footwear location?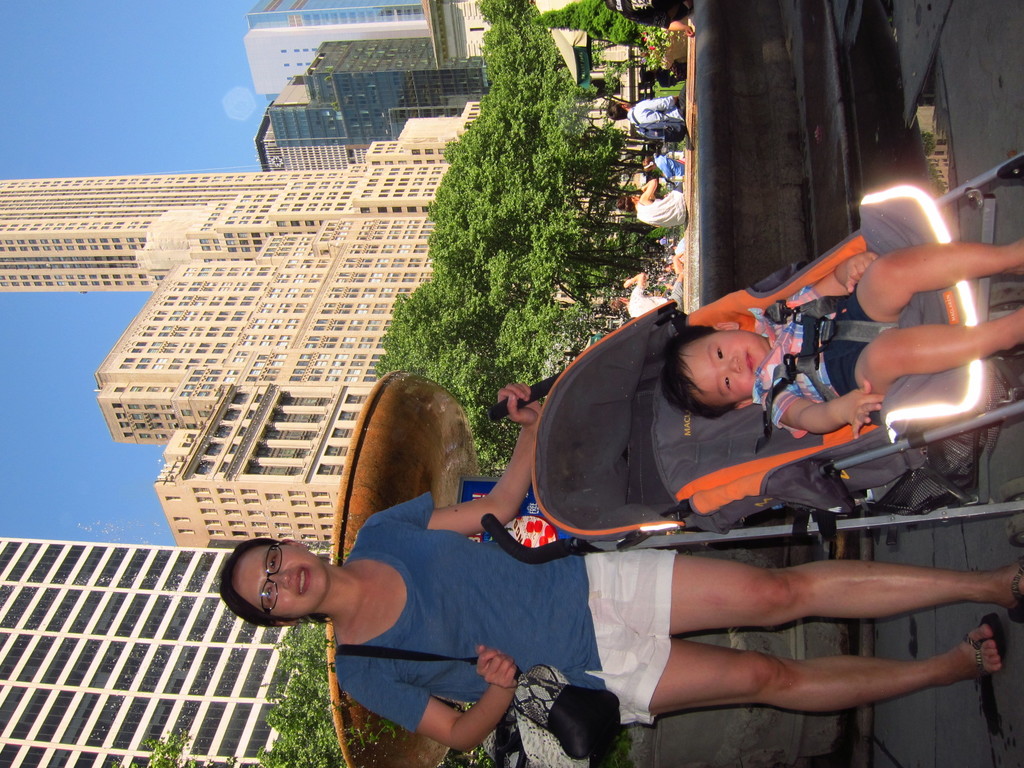
bbox=(959, 611, 1011, 676)
